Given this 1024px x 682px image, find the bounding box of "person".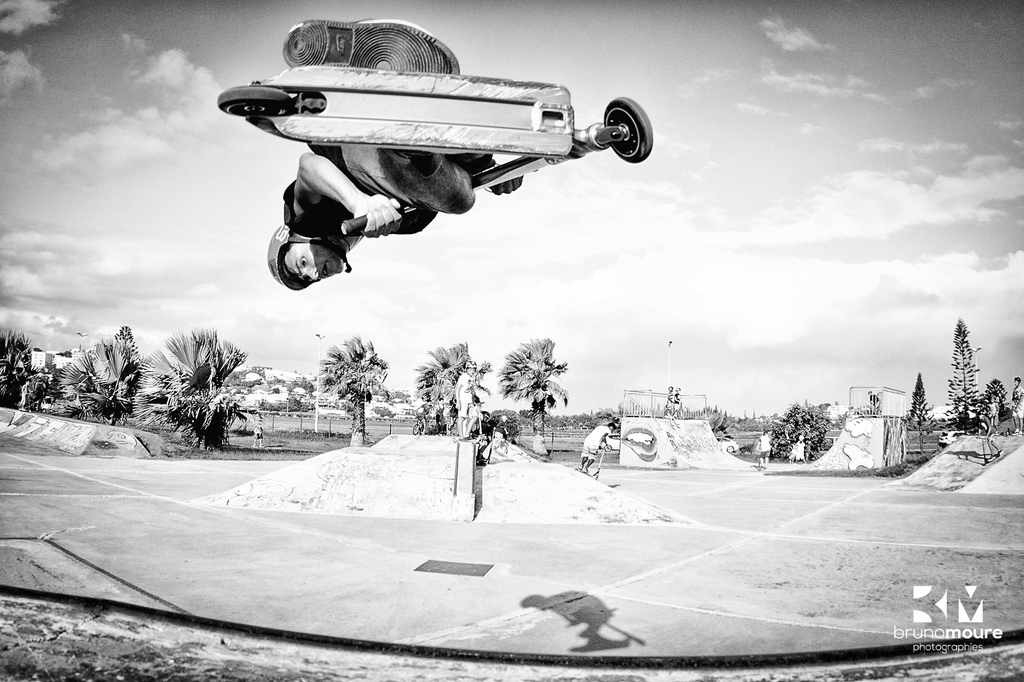
region(478, 408, 496, 467).
